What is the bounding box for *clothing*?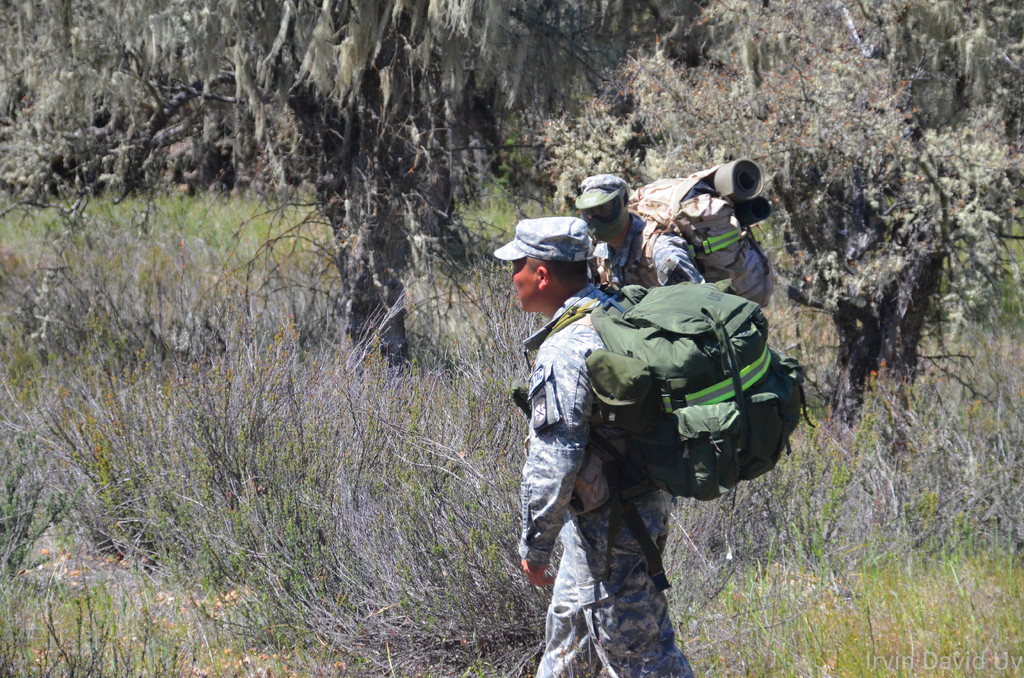
Rect(508, 261, 689, 609).
